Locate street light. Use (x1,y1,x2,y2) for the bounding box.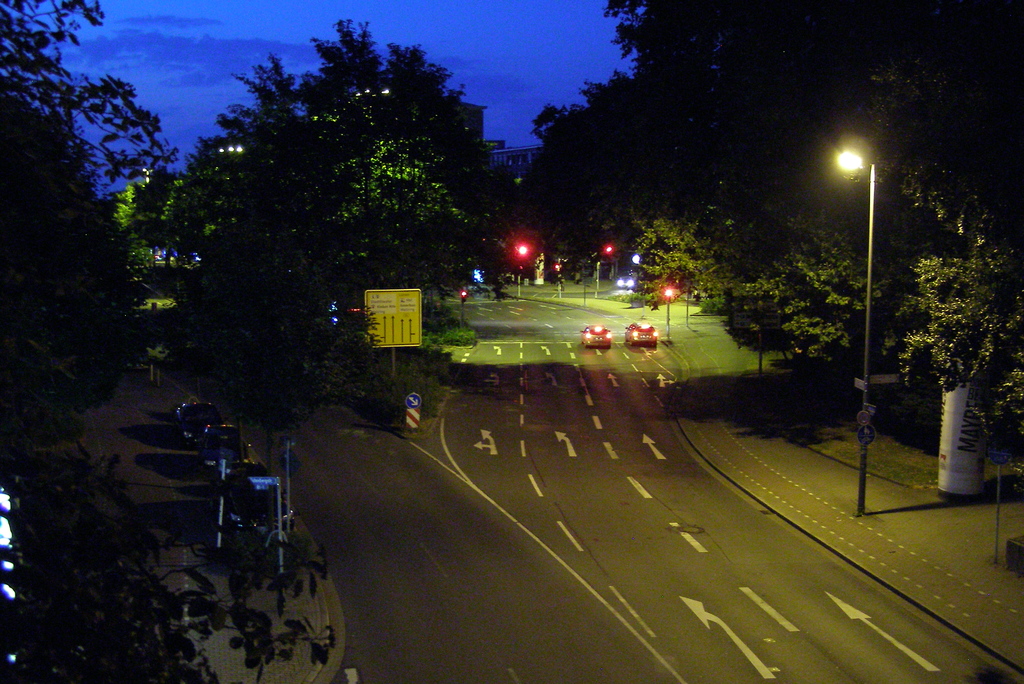
(664,281,675,343).
